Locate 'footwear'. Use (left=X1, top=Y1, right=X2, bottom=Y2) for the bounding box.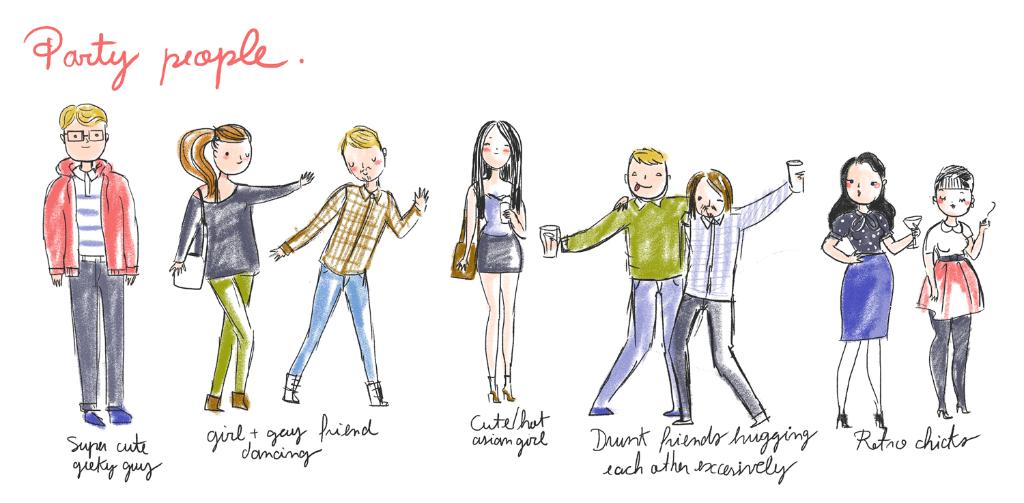
(left=661, top=407, right=680, bottom=417).
